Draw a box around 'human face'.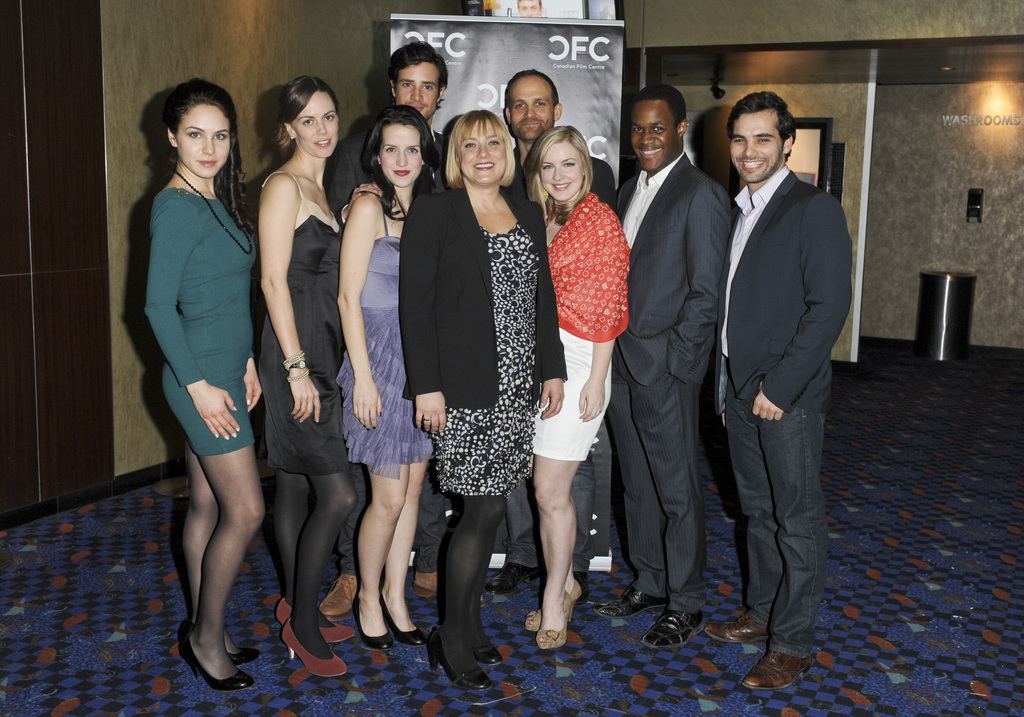
left=294, top=91, right=338, bottom=160.
